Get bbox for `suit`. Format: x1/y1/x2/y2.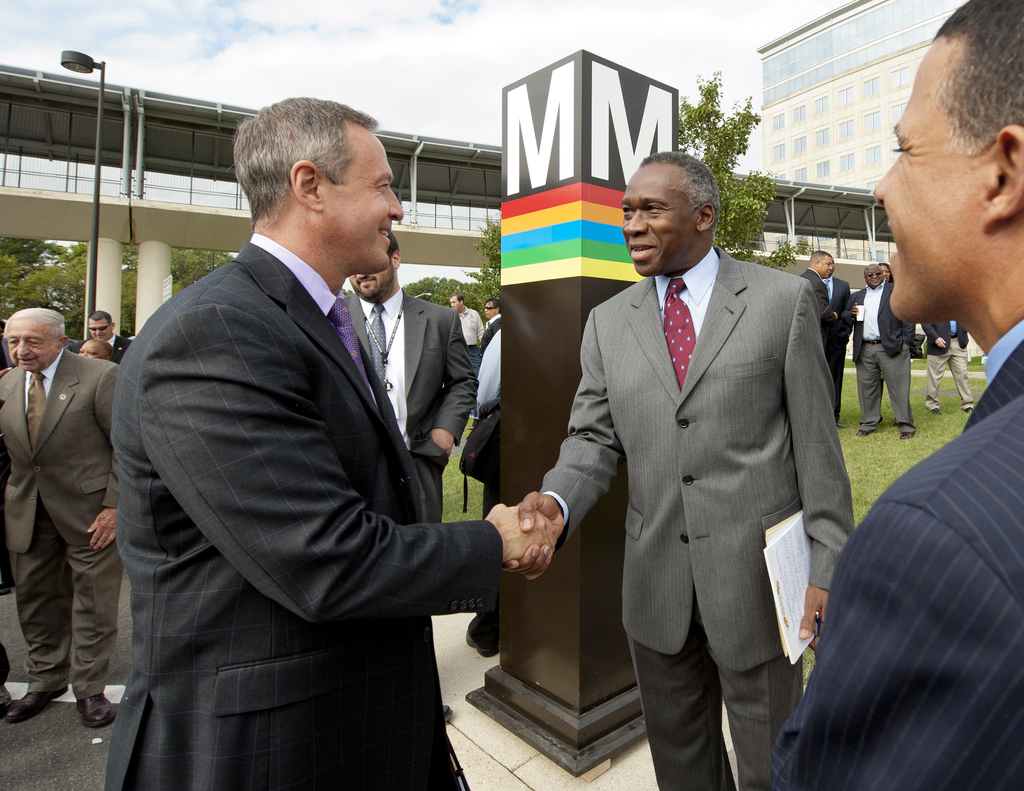
0/356/120/694.
